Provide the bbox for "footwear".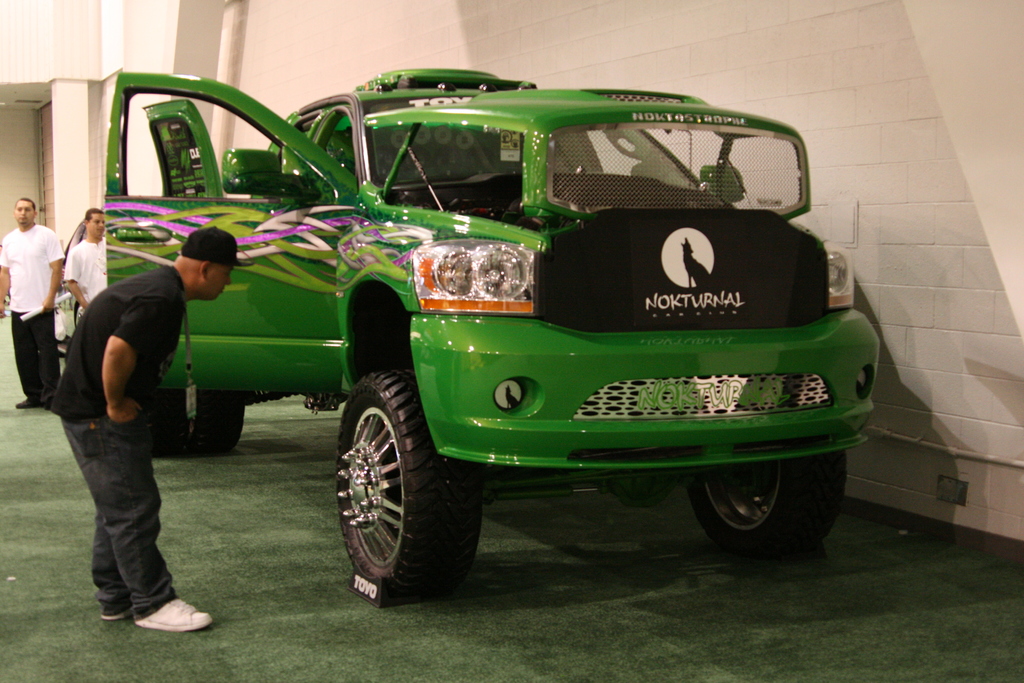
(136,597,215,637).
